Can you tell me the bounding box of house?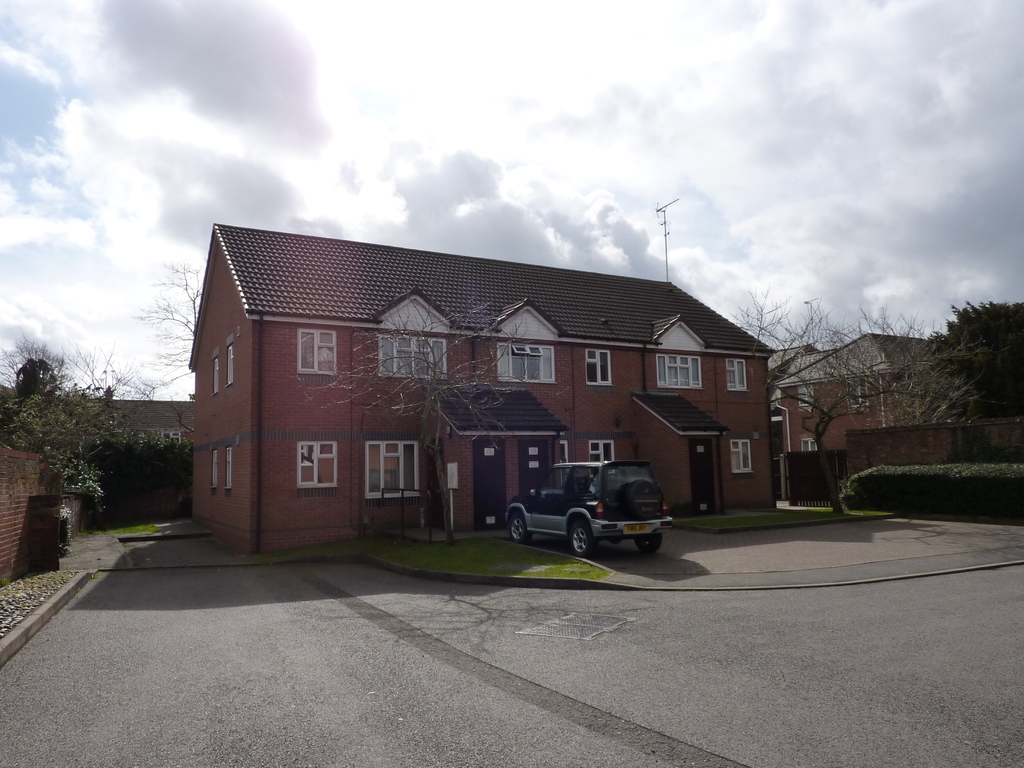
Rect(768, 329, 959, 454).
